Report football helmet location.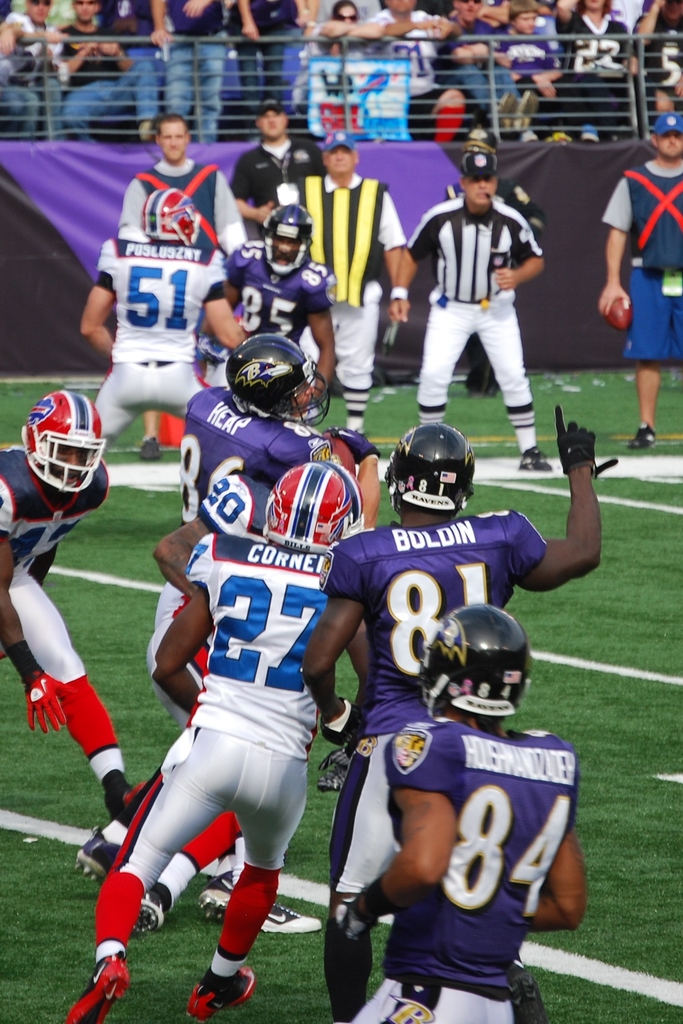
Report: bbox=(420, 597, 527, 723).
